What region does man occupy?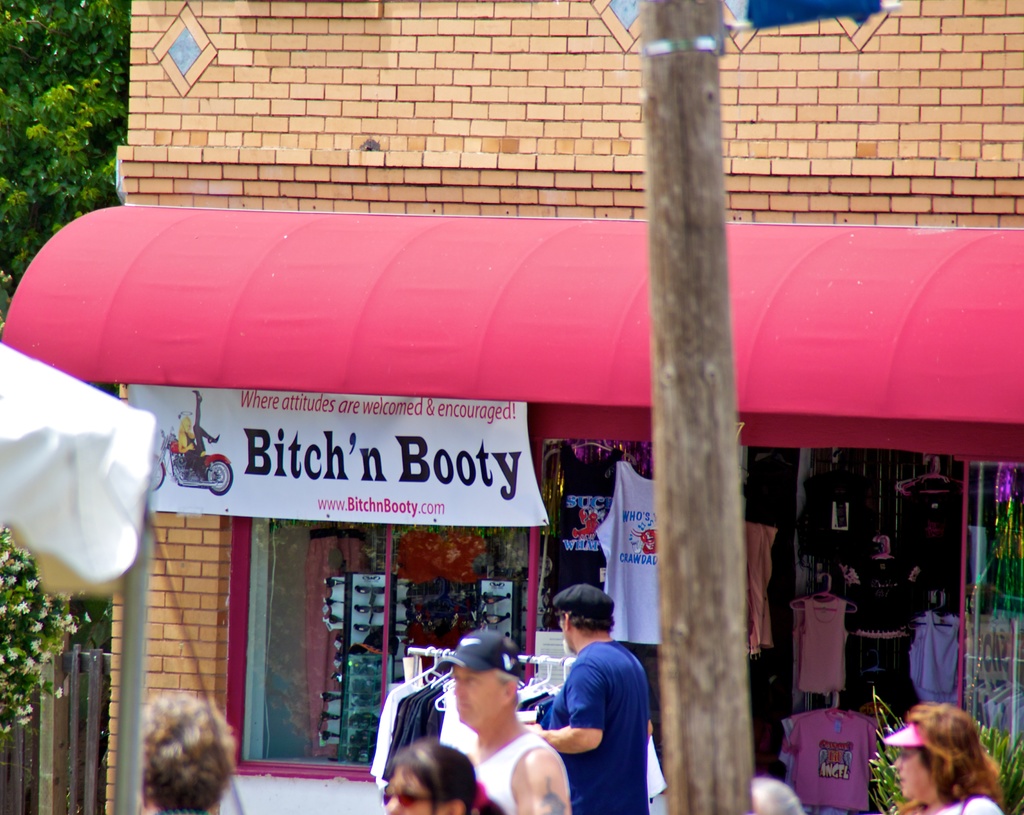
(543,588,656,814).
